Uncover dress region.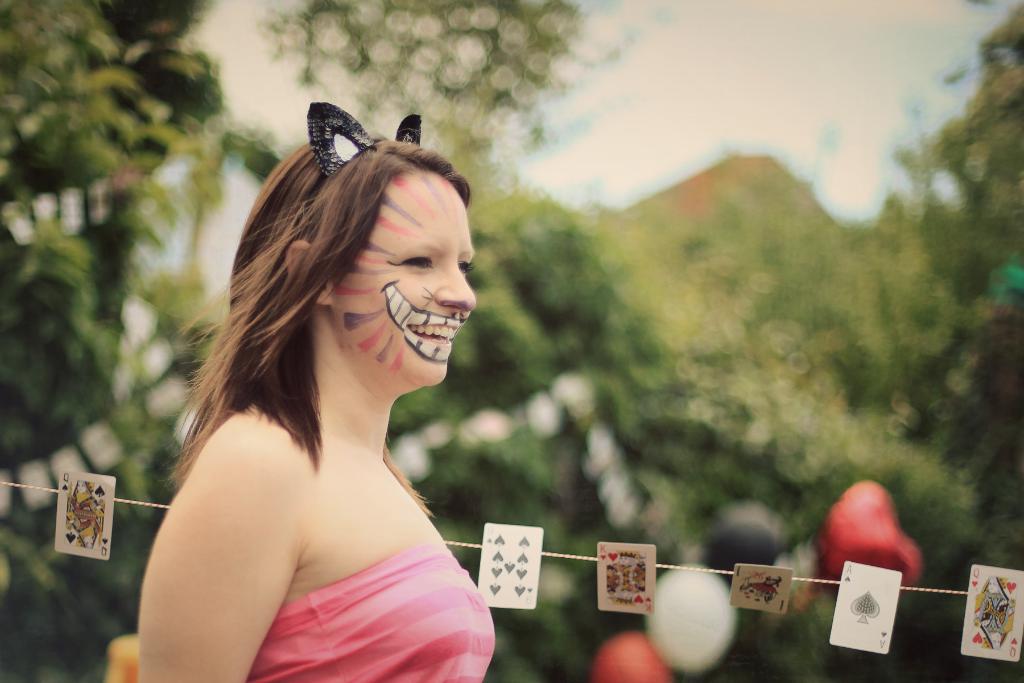
Uncovered: select_region(244, 543, 503, 682).
